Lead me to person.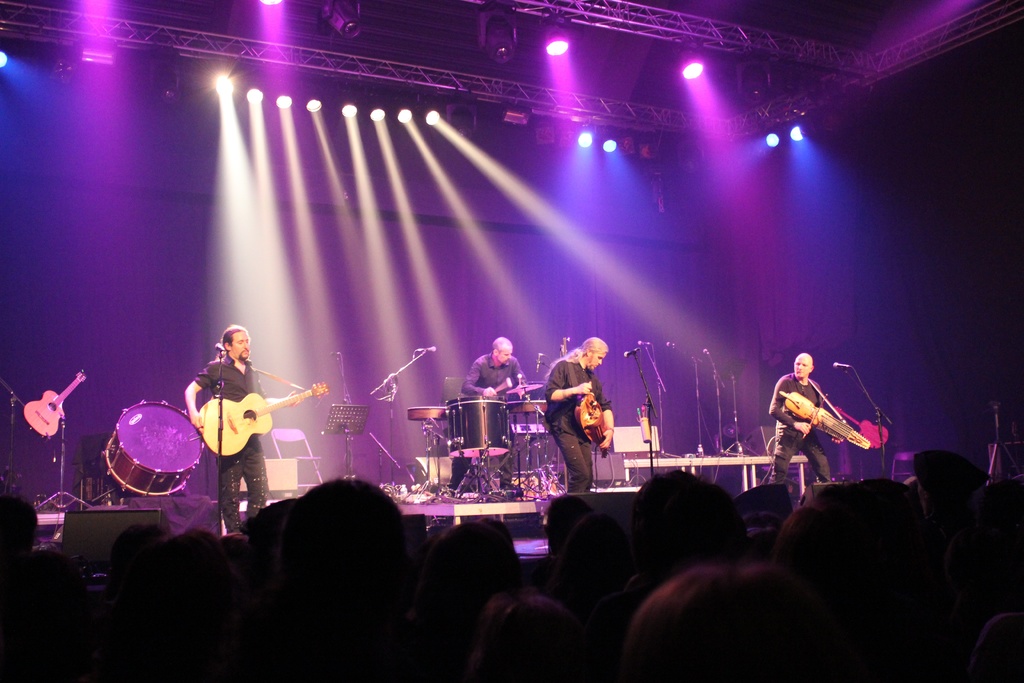
Lead to bbox=(542, 334, 617, 493).
